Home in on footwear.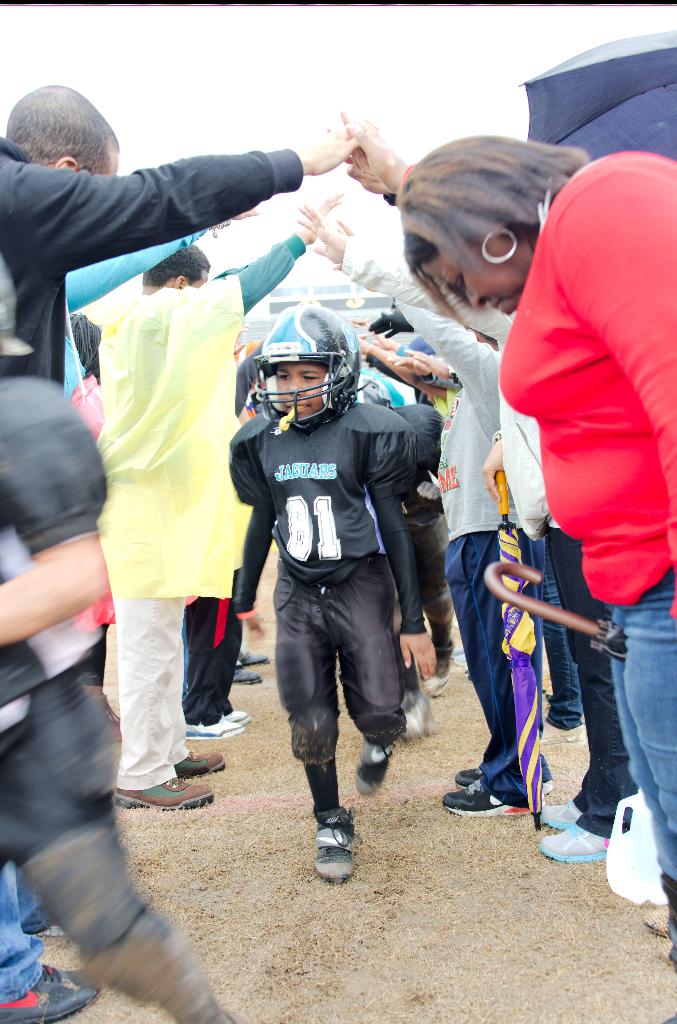
Homed in at <bbox>353, 733, 400, 796</bbox>.
